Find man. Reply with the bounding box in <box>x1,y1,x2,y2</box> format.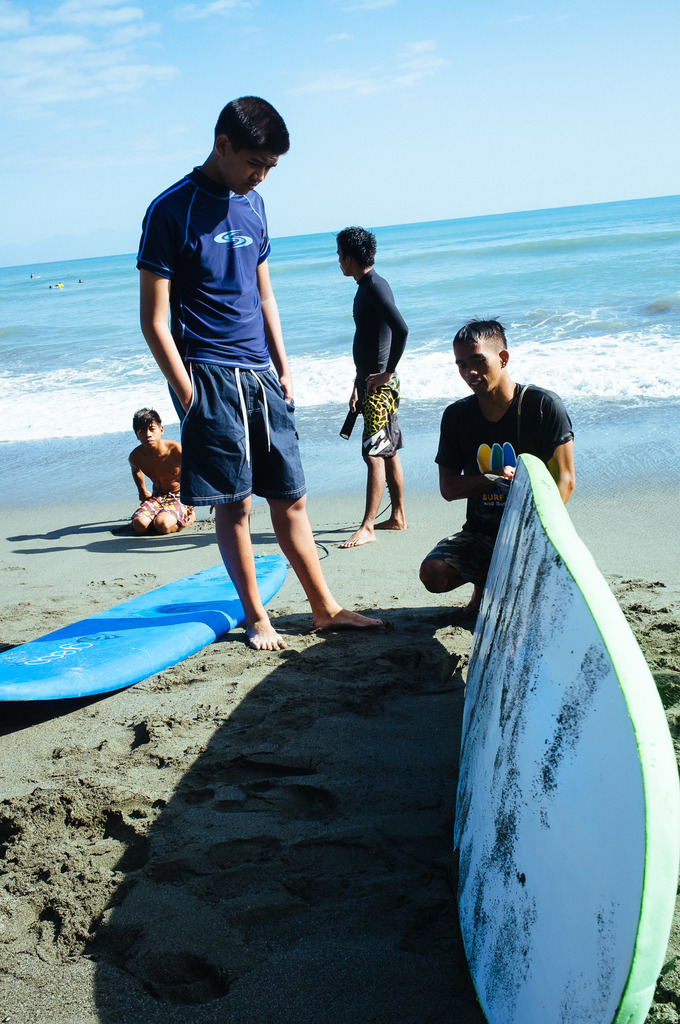
<box>336,227,405,547</box>.
